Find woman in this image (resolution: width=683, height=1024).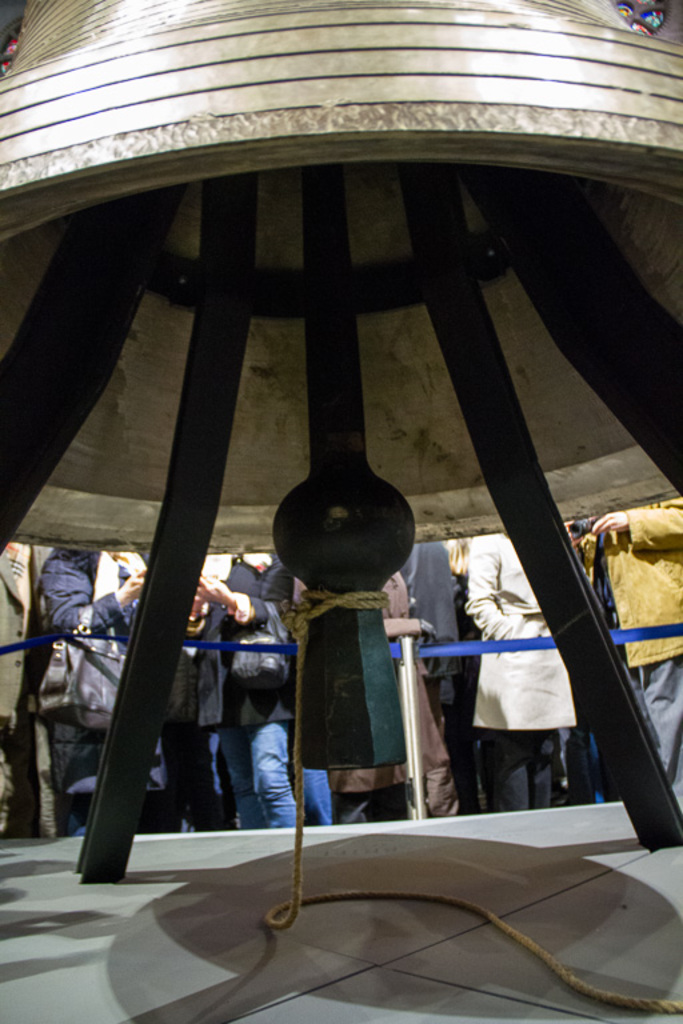
crop(37, 547, 145, 837).
